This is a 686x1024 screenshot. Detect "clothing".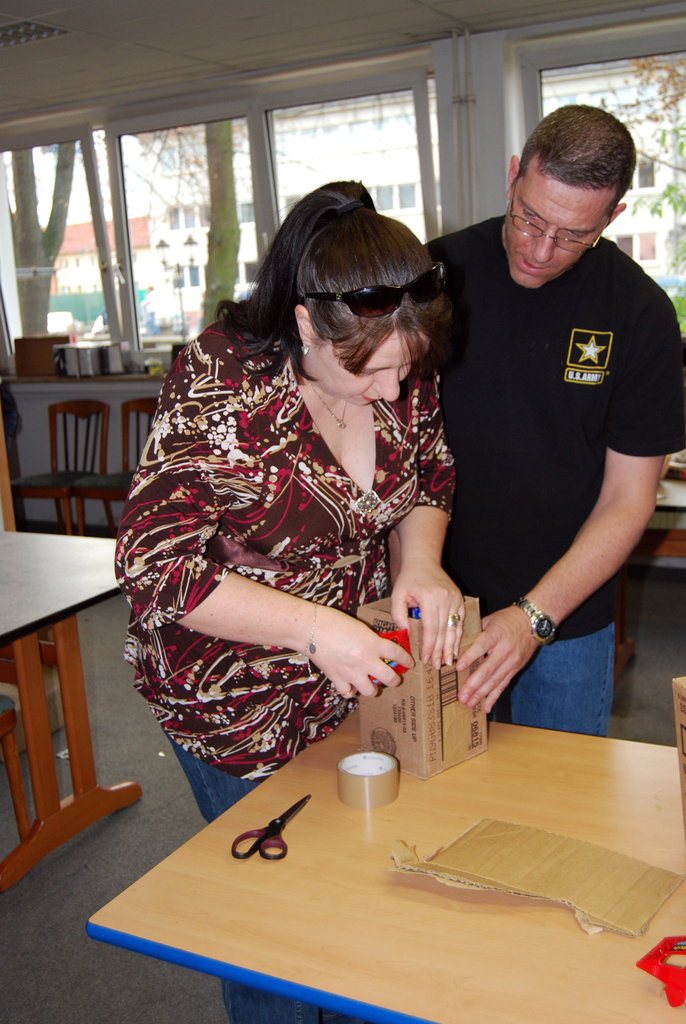
(439, 164, 659, 713).
